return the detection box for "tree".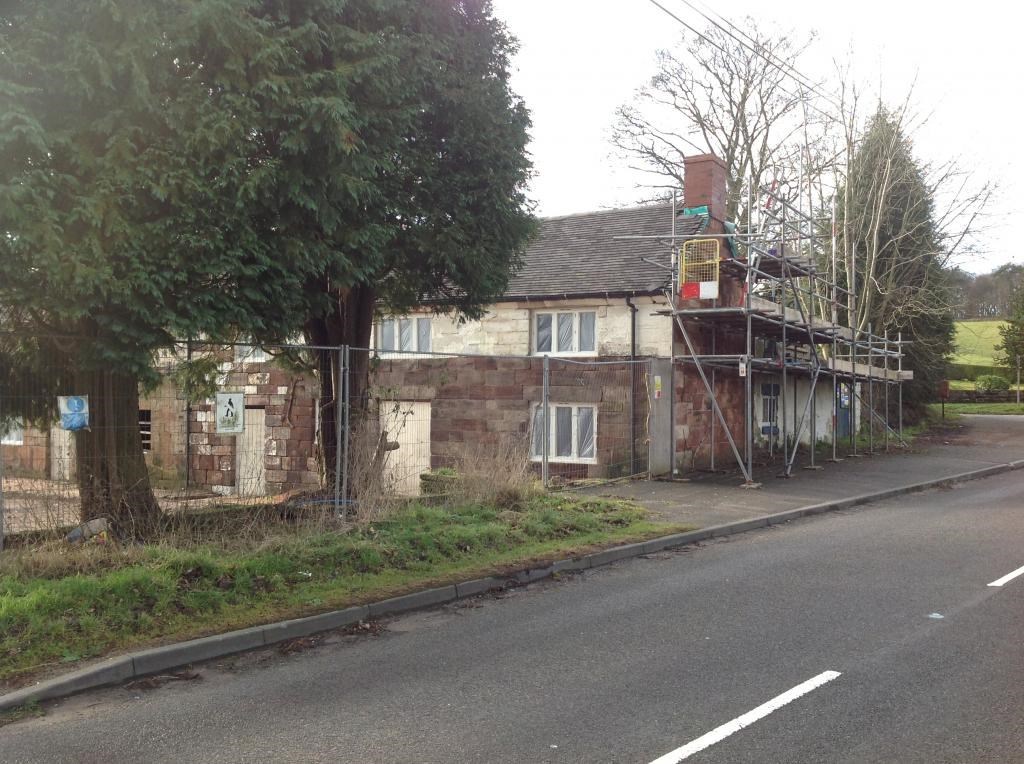
0:0:392:537.
